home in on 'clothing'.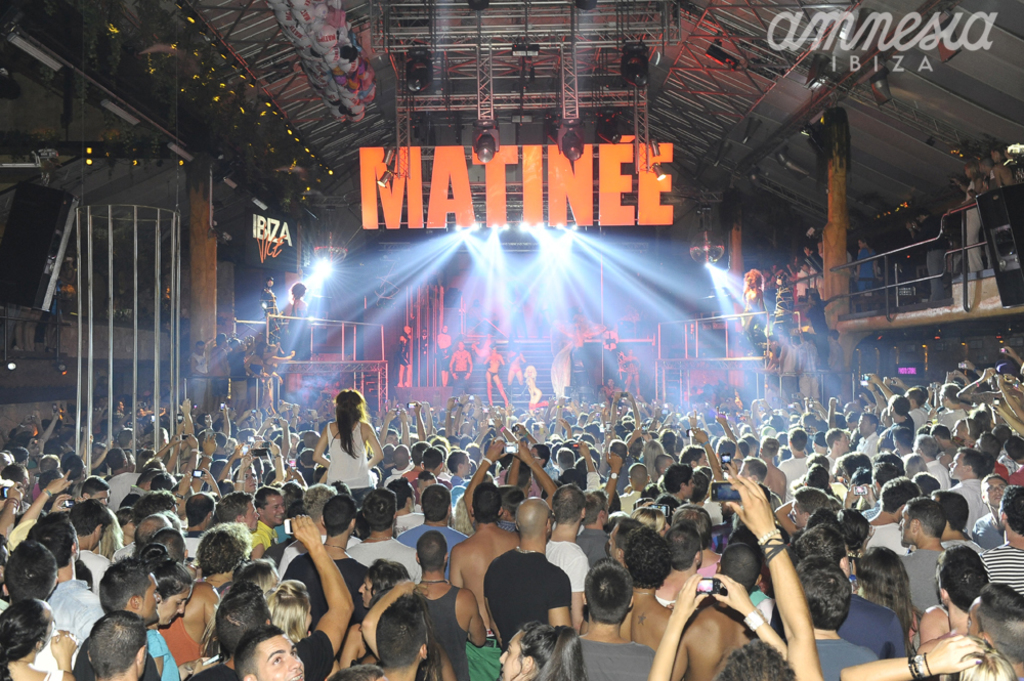
Homed in at BBox(580, 630, 653, 680).
